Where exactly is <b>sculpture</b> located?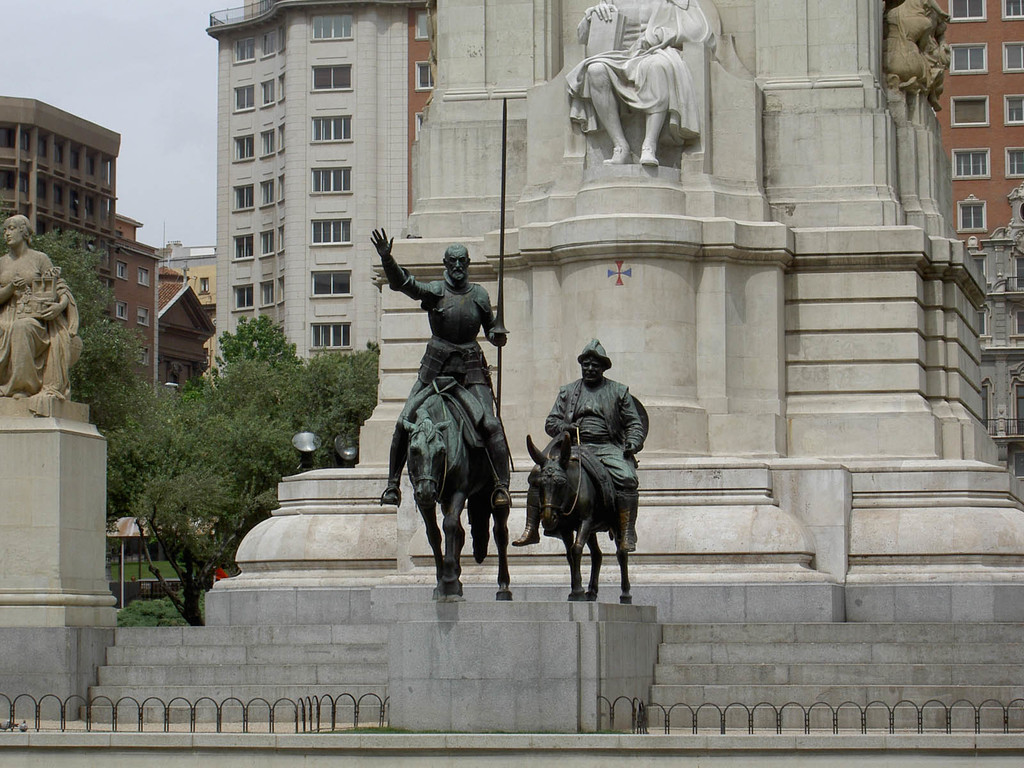
Its bounding box is {"left": 369, "top": 95, "right": 520, "bottom": 633}.
